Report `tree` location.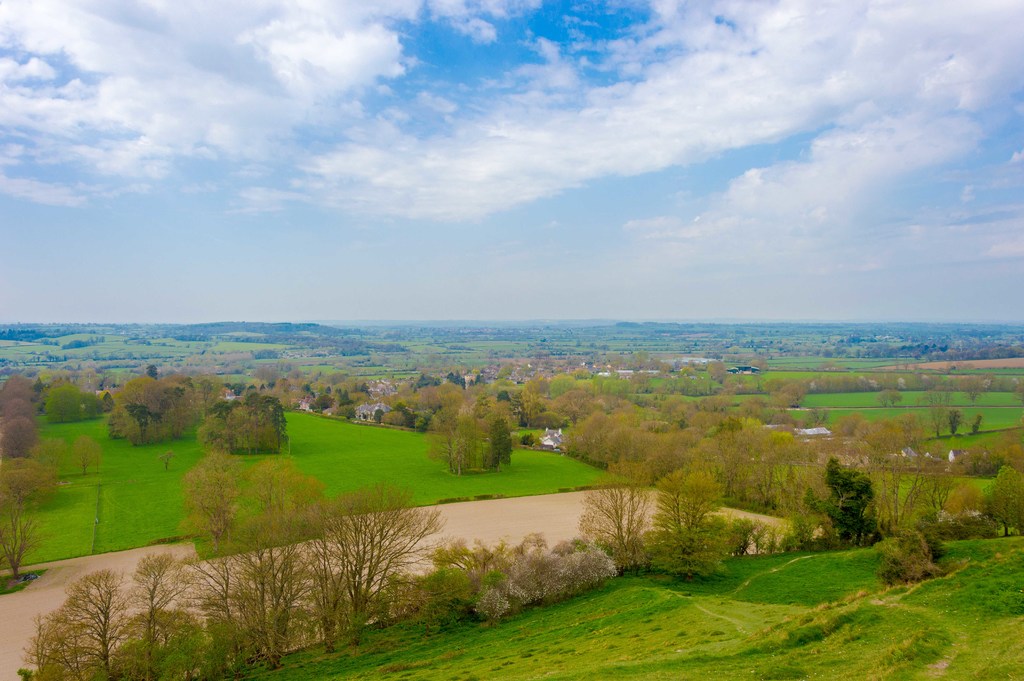
Report: (150,443,256,569).
